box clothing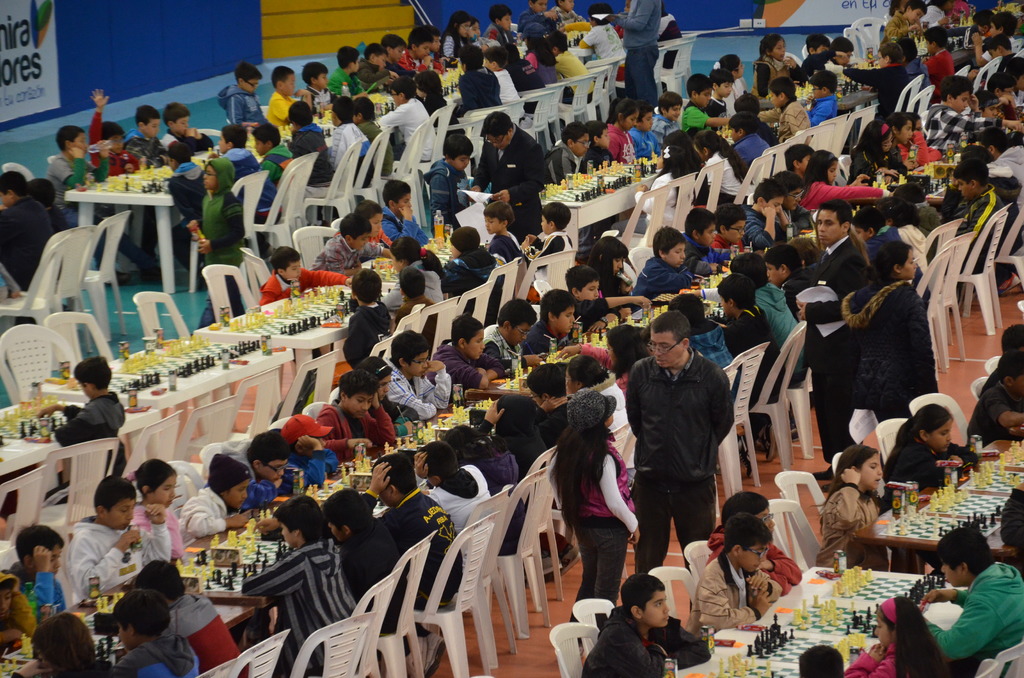
region(754, 291, 799, 352)
